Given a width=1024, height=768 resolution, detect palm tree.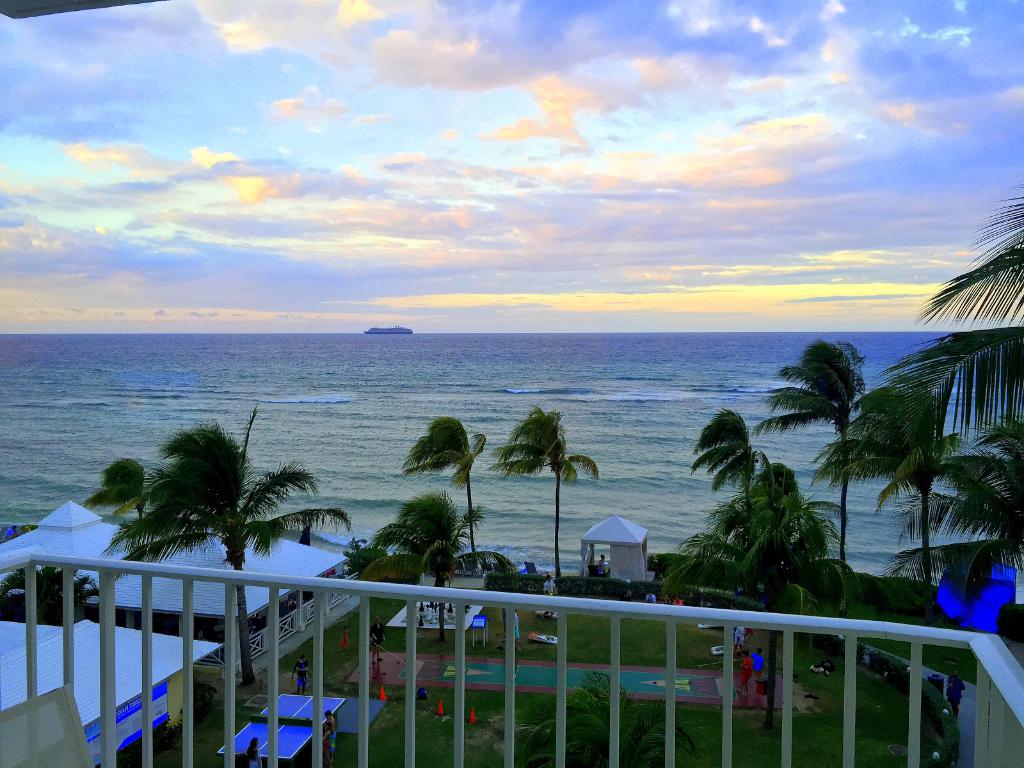
x1=747, y1=325, x2=878, y2=572.
